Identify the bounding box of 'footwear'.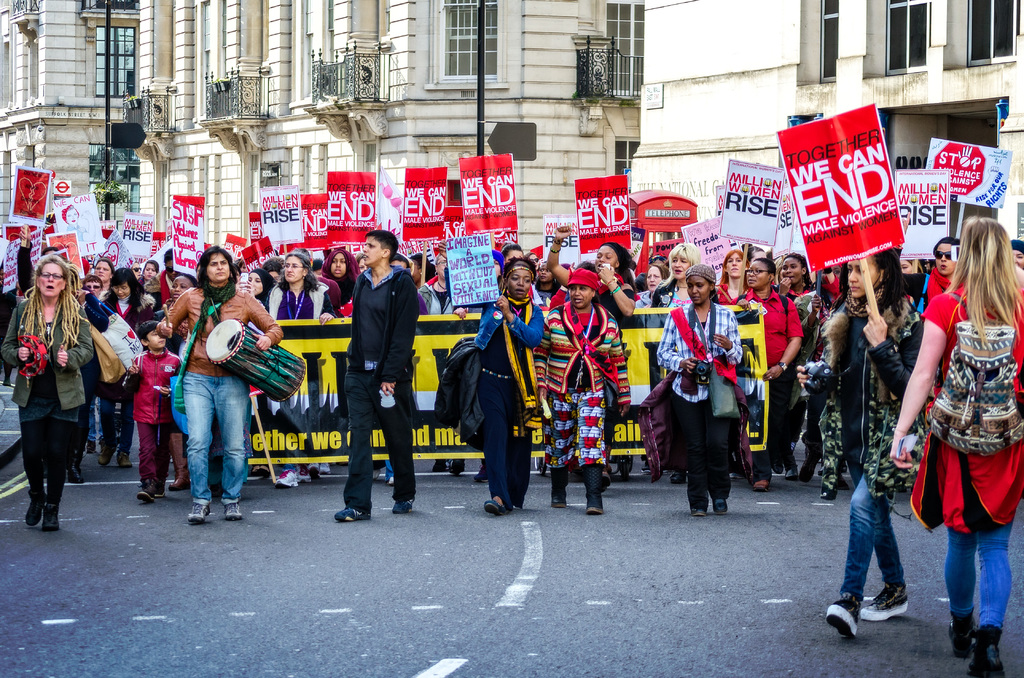
region(728, 469, 735, 482).
